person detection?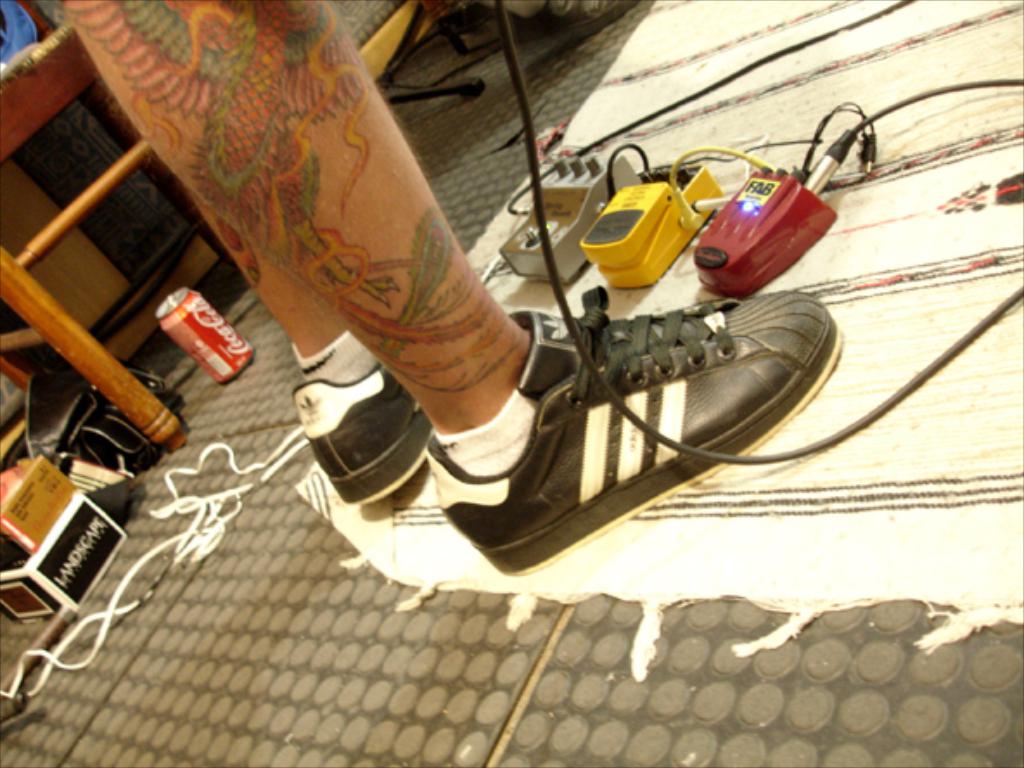
(220,26,880,652)
